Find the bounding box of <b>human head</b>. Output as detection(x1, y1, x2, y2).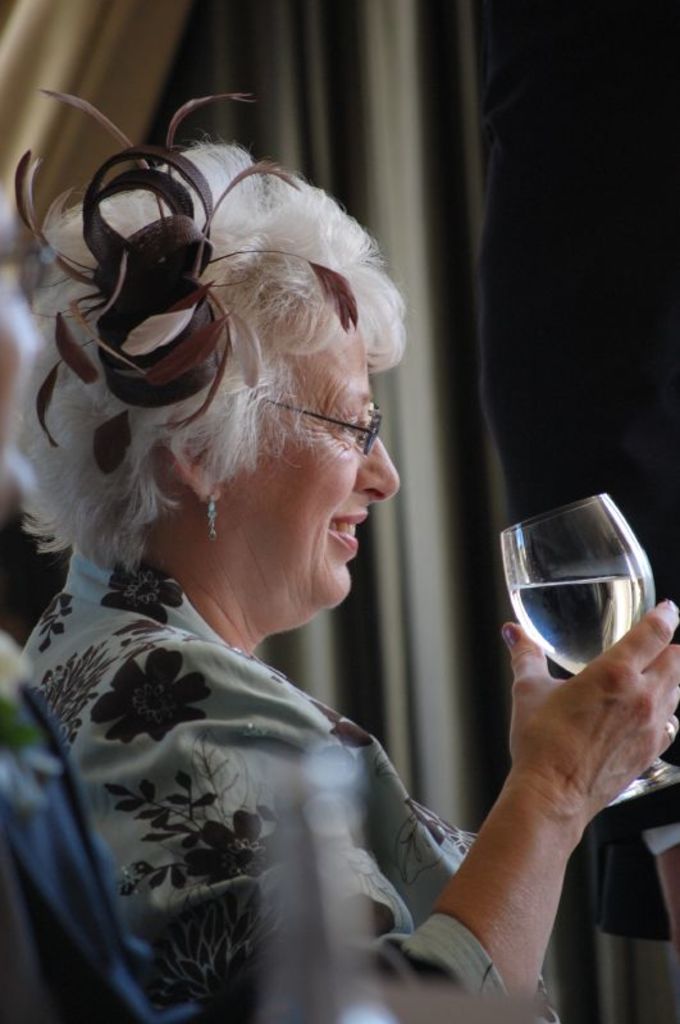
detection(64, 115, 449, 763).
